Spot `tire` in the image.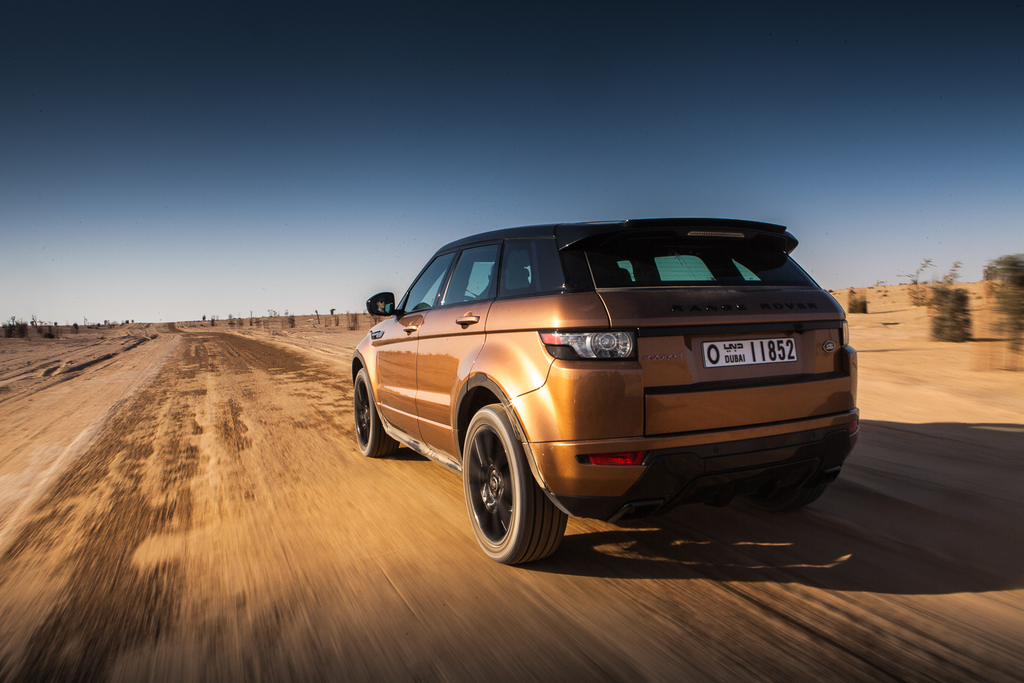
`tire` found at bbox=(739, 478, 833, 511).
